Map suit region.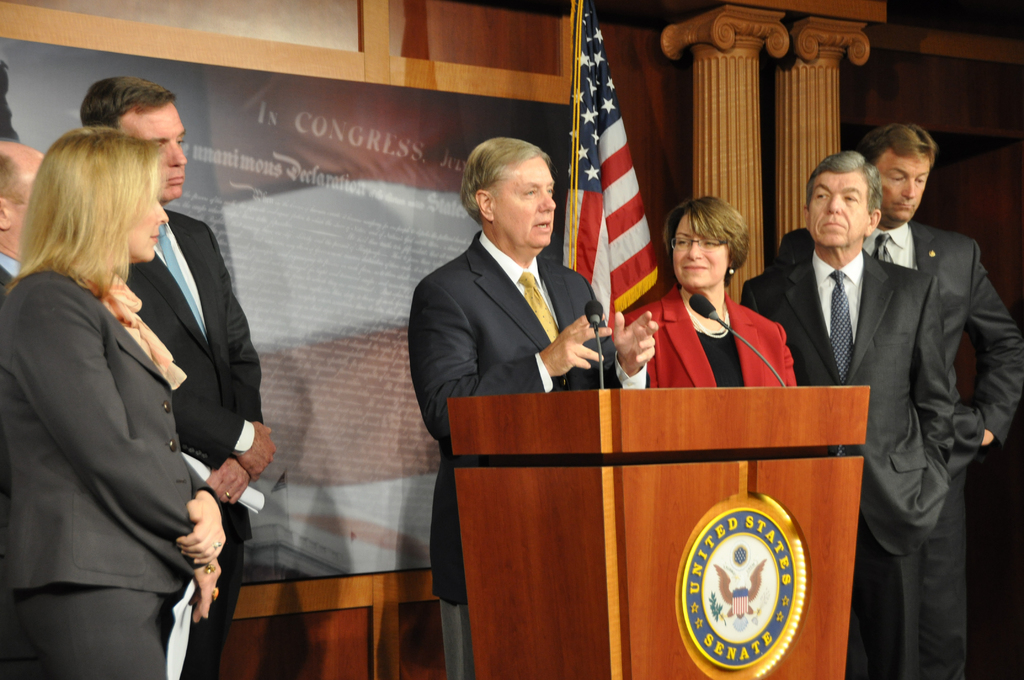
Mapped to bbox=(741, 245, 955, 679).
